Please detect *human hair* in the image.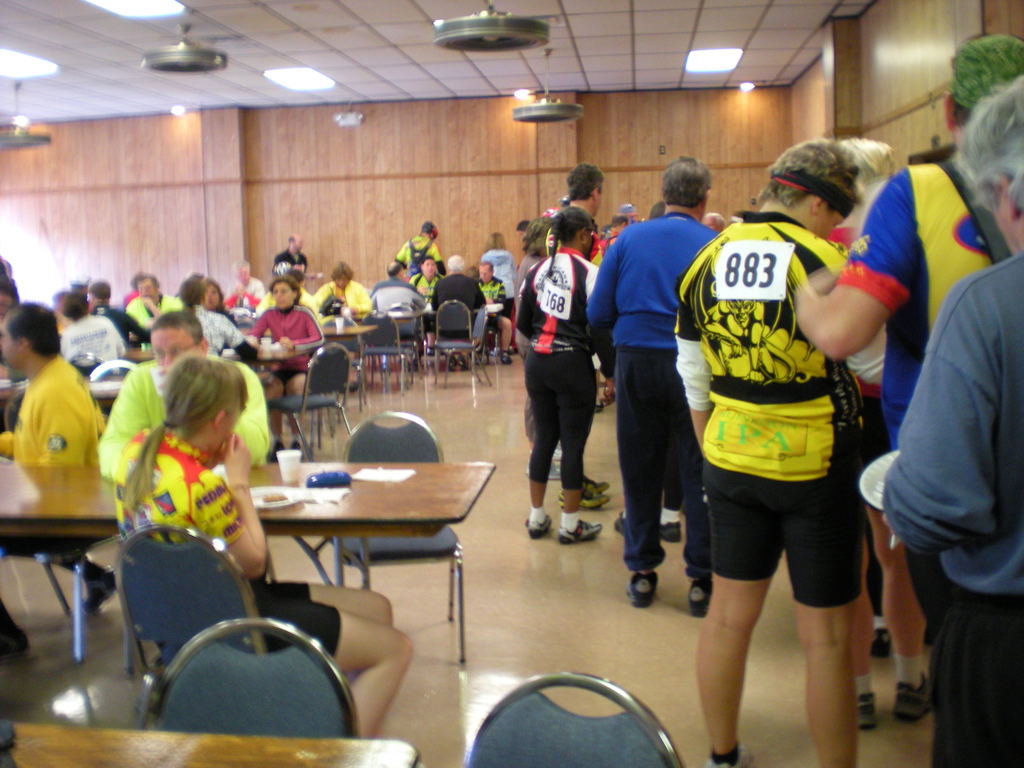
region(137, 353, 236, 472).
